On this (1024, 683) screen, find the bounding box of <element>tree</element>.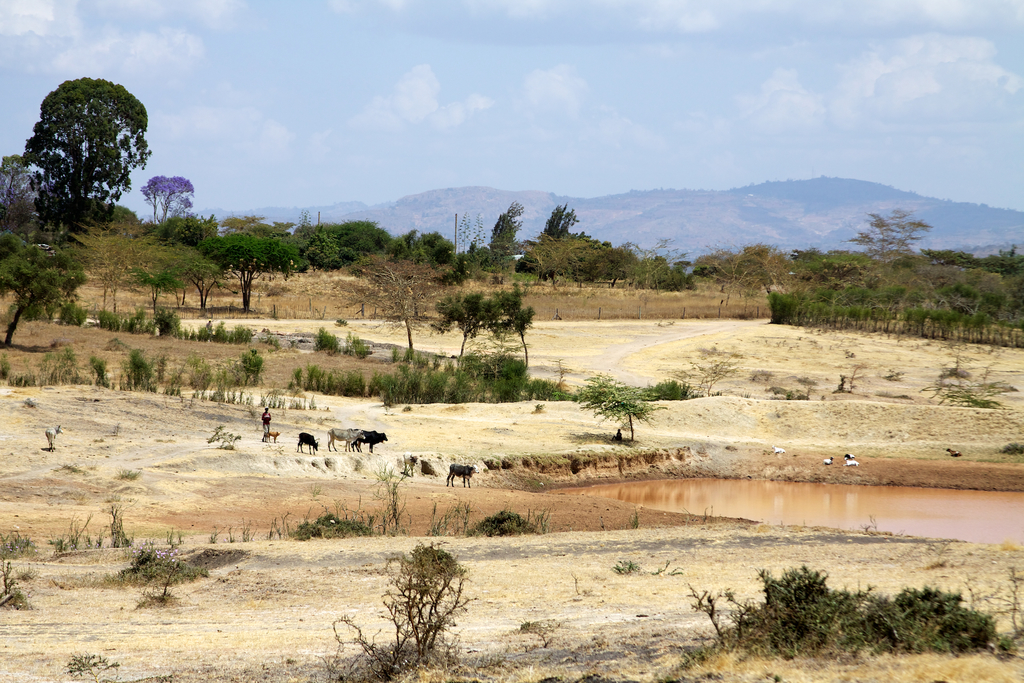
Bounding box: bbox=[197, 230, 312, 309].
